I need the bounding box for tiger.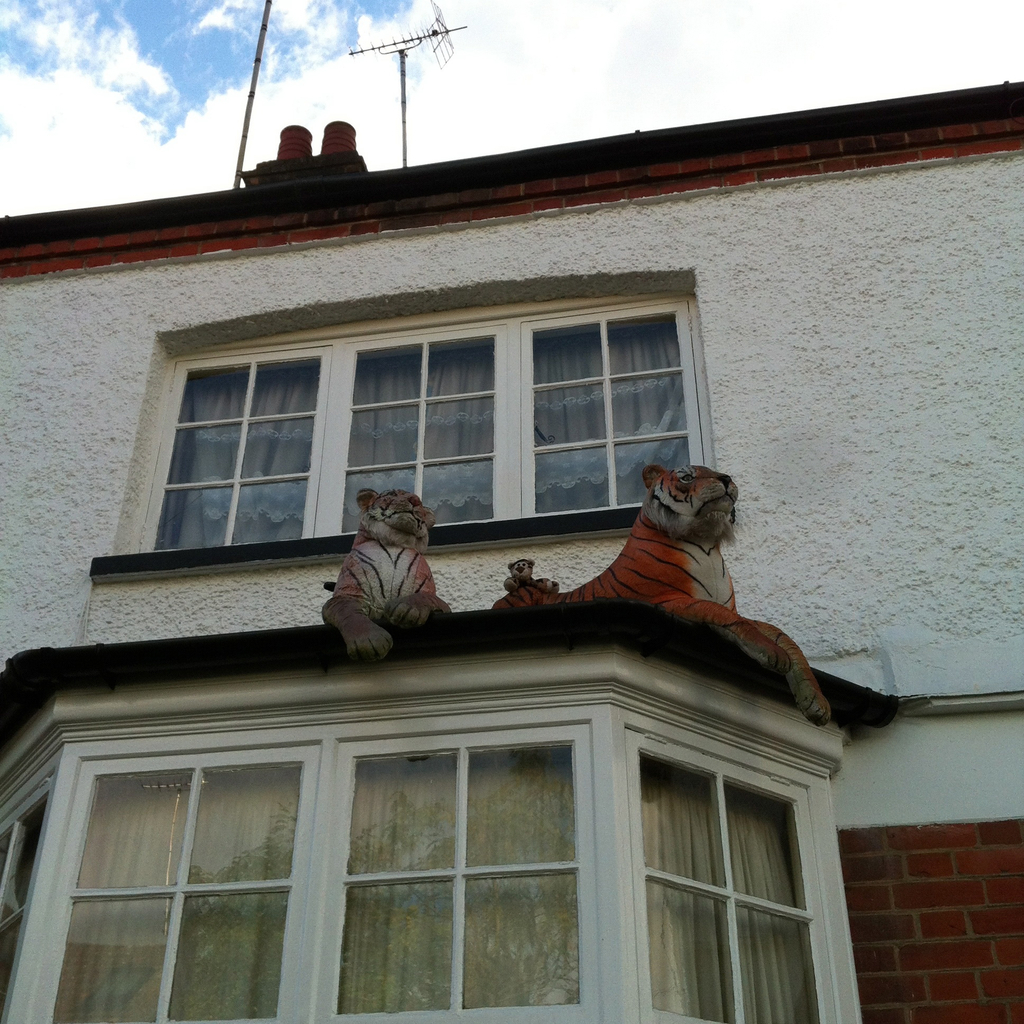
Here it is: [left=492, top=460, right=833, bottom=725].
